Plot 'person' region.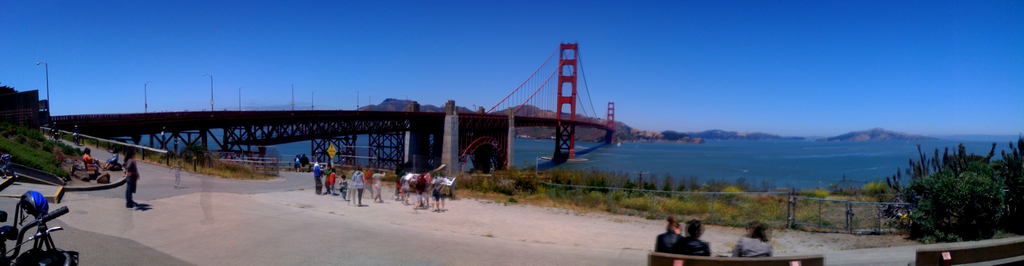
Plotted at {"x1": 105, "y1": 149, "x2": 116, "y2": 168}.
